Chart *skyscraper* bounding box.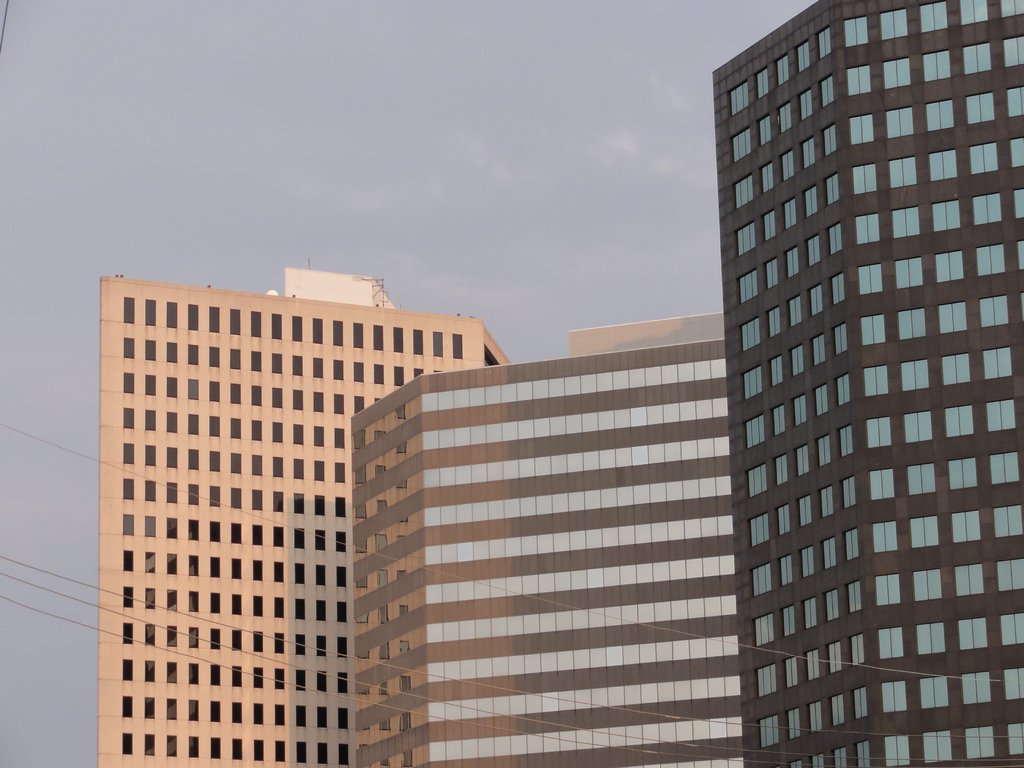
Charted: (93,266,525,767).
